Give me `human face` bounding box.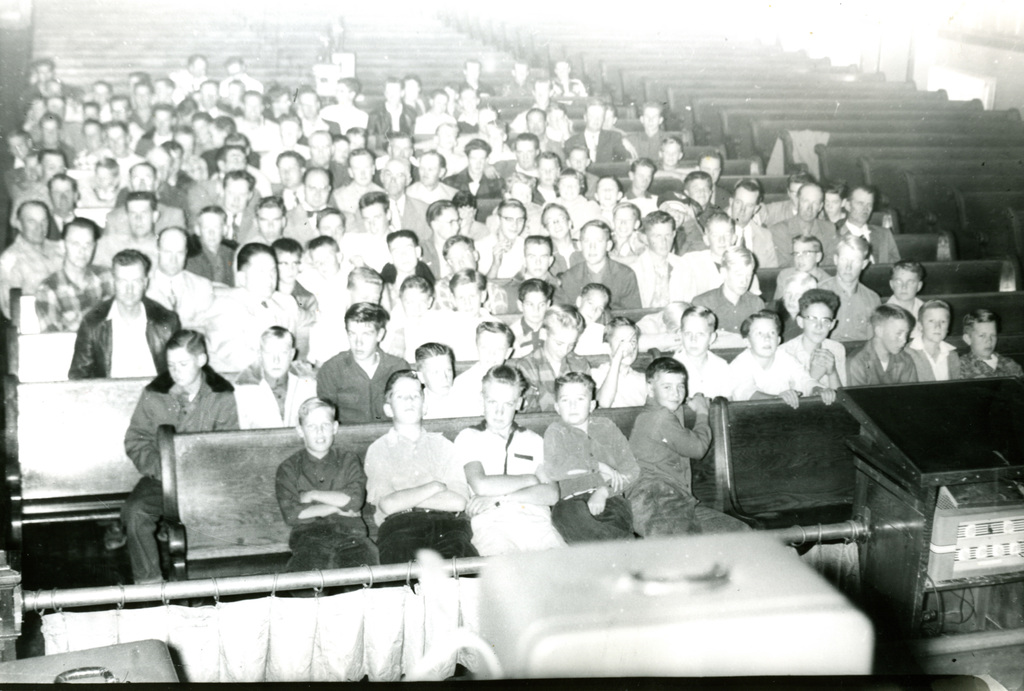
(796, 299, 833, 344).
